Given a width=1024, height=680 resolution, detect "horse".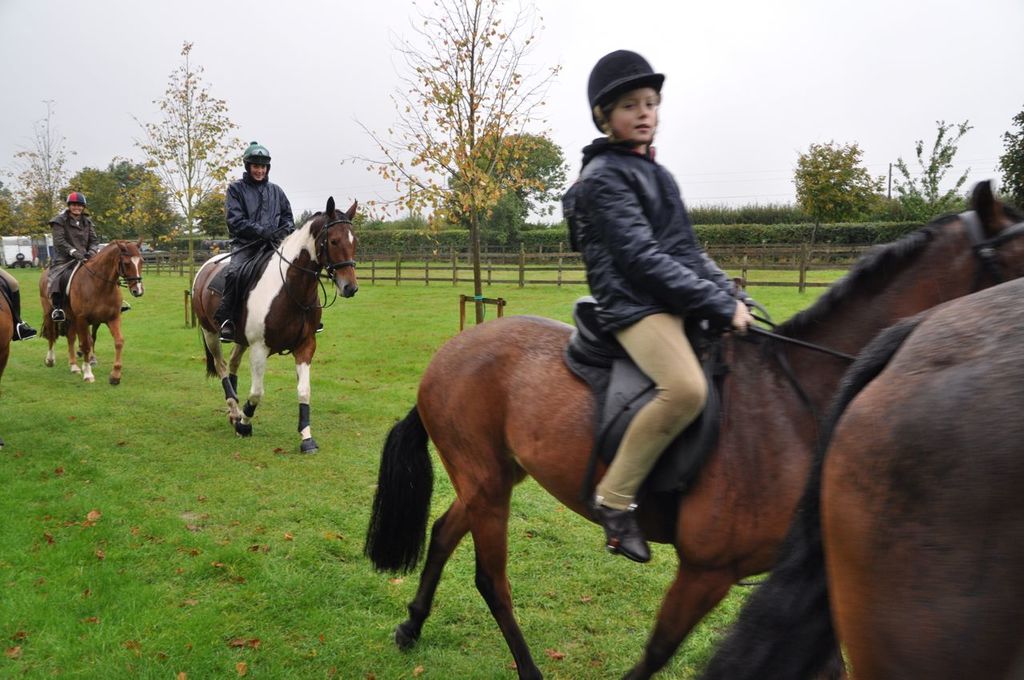
{"x1": 39, "y1": 239, "x2": 146, "y2": 392}.
